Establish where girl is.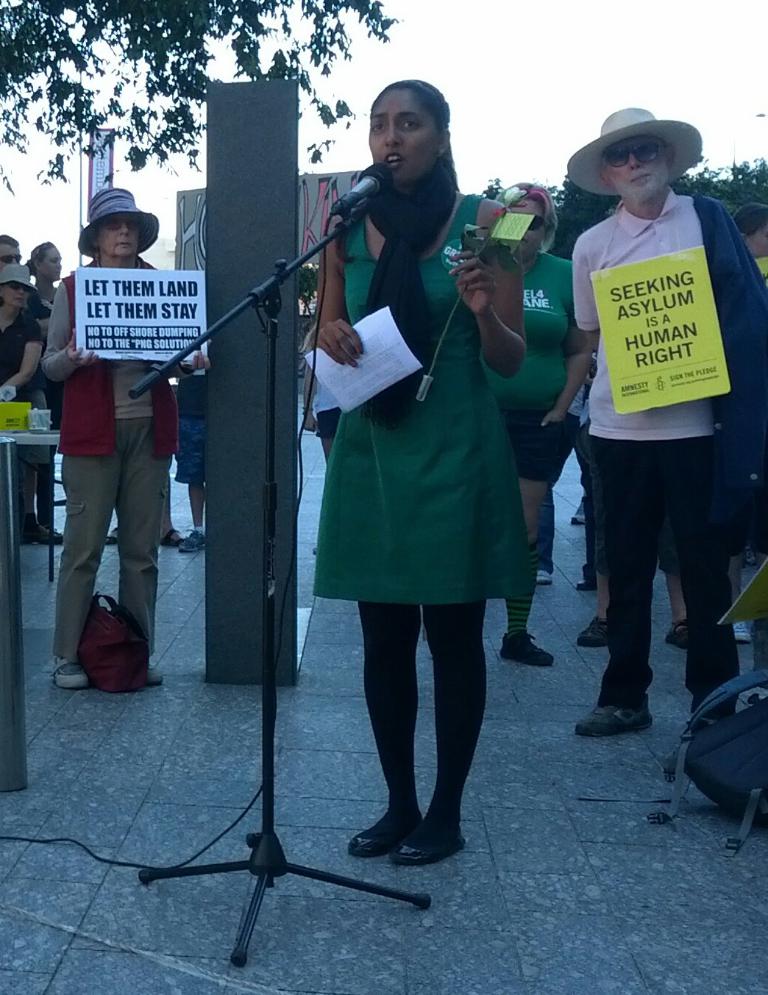
Established at [306,69,527,866].
